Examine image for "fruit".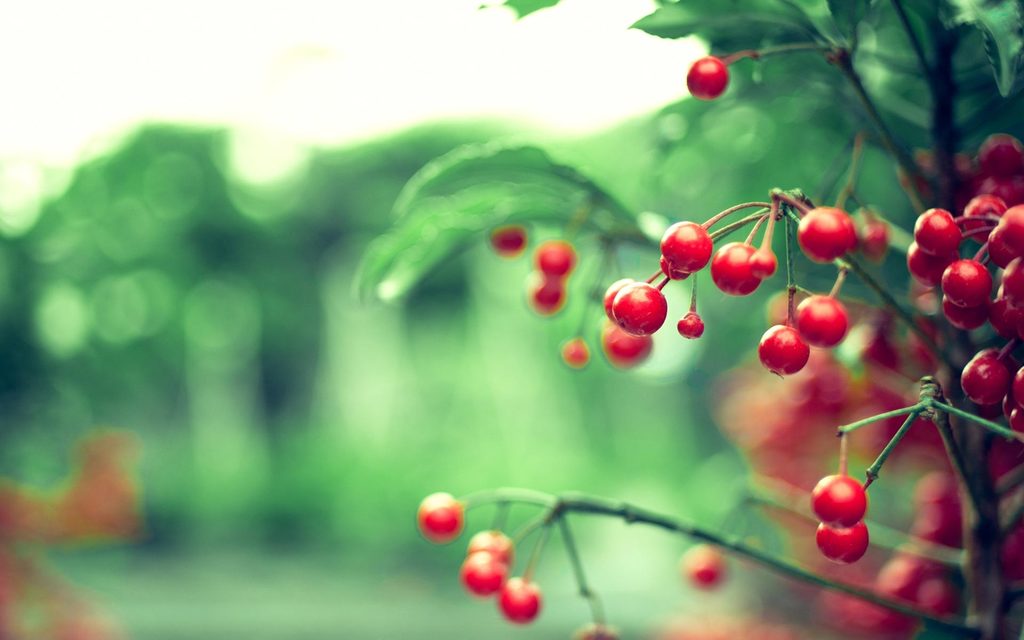
Examination result: box(661, 220, 714, 274).
